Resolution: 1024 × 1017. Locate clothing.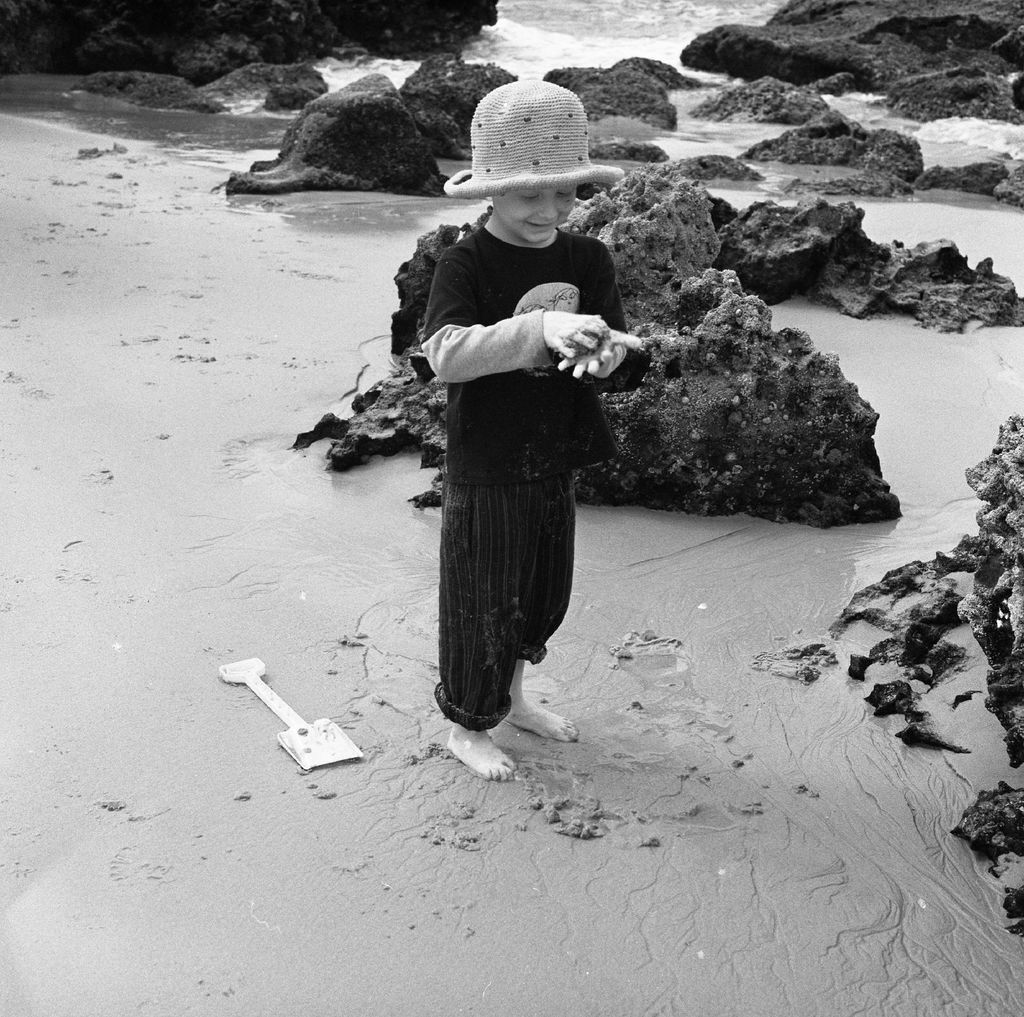
(left=419, top=208, right=637, bottom=731).
